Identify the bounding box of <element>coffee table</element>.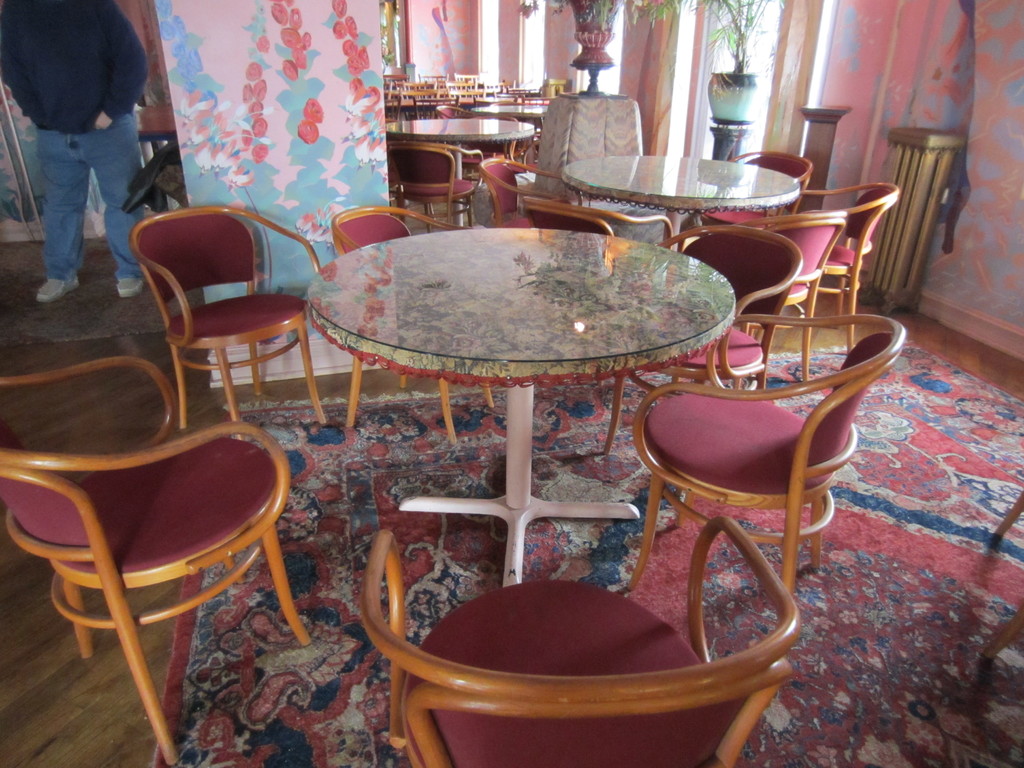
{"left": 275, "top": 233, "right": 753, "bottom": 720}.
